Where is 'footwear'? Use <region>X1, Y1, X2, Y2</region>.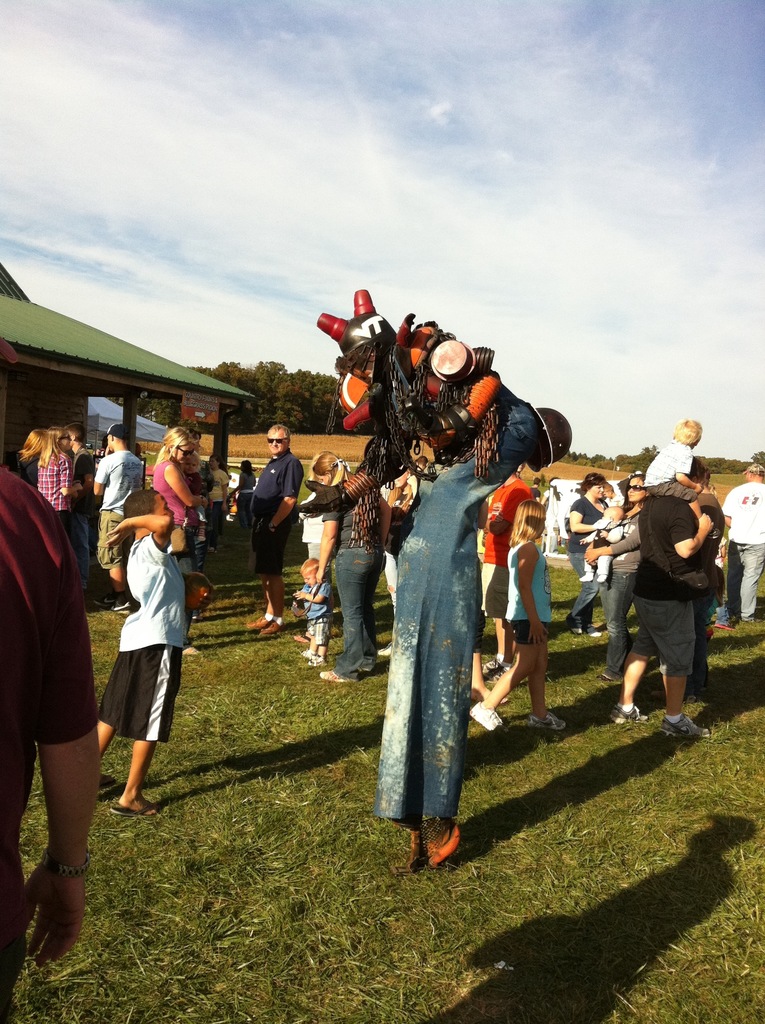
<region>247, 615, 275, 632</region>.
